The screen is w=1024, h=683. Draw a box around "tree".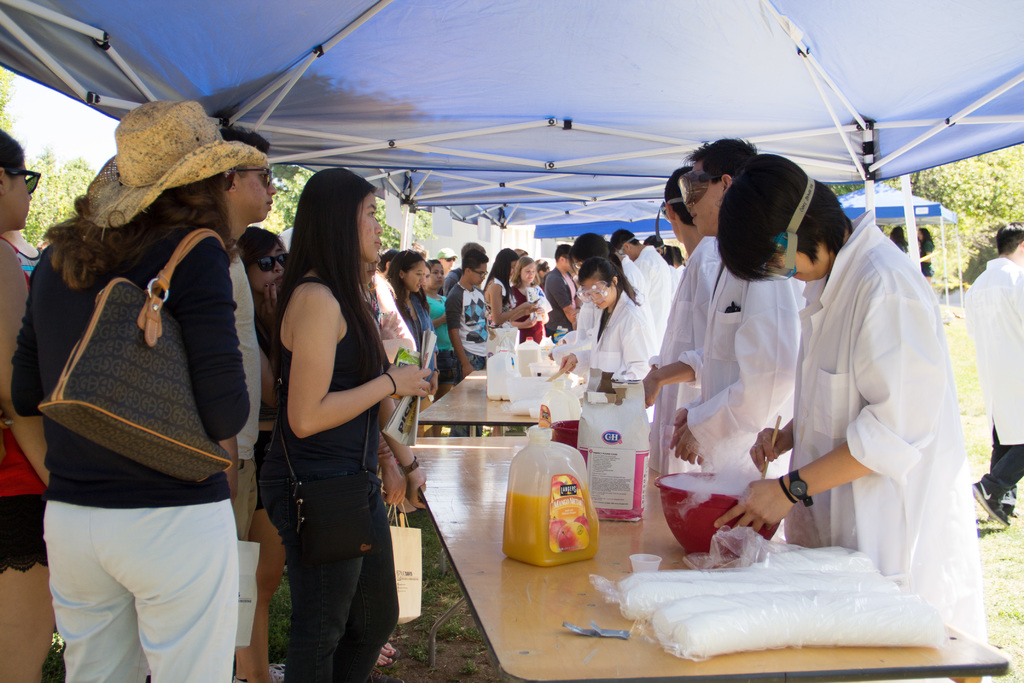
locate(59, 150, 94, 227).
